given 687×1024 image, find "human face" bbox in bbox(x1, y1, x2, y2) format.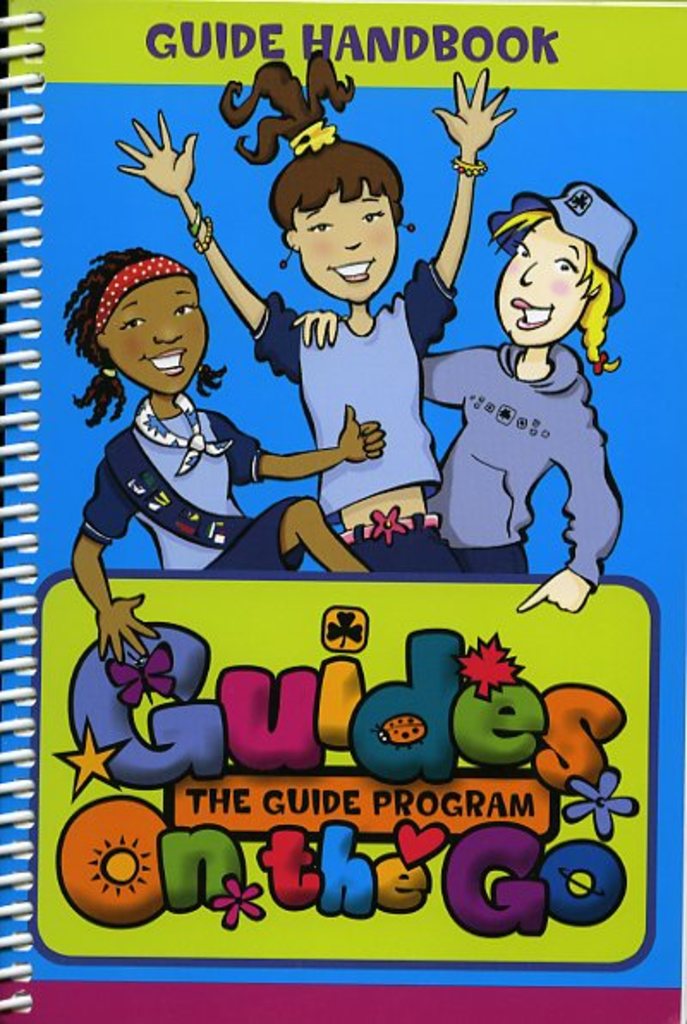
bbox(496, 215, 593, 344).
